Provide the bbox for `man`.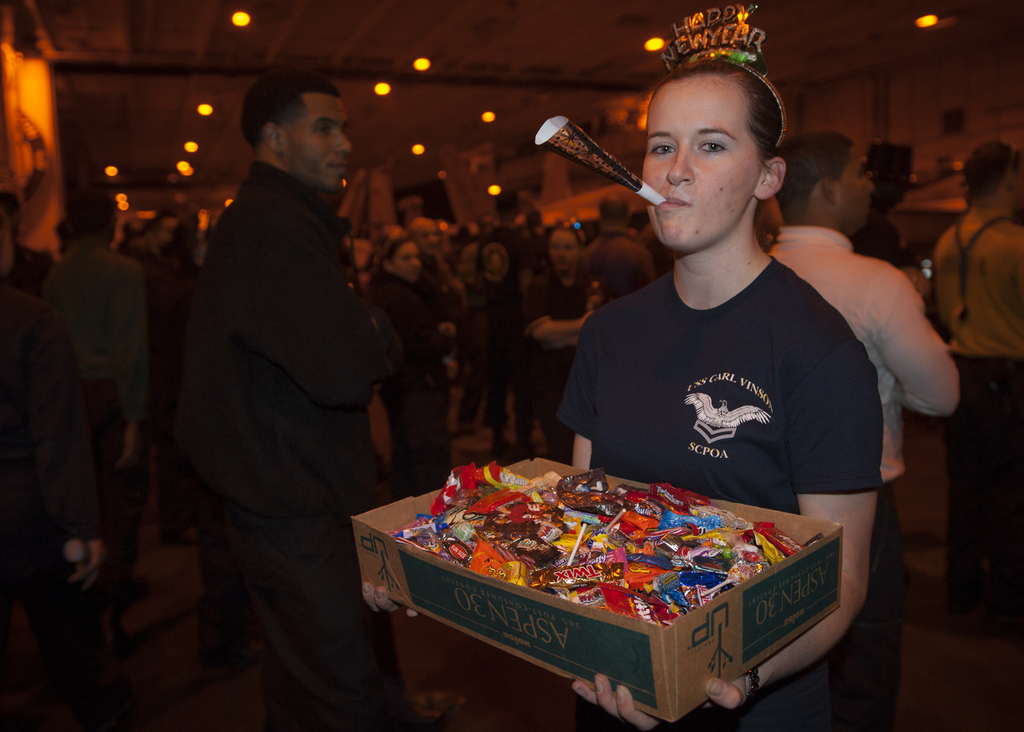
rect(178, 66, 434, 731).
